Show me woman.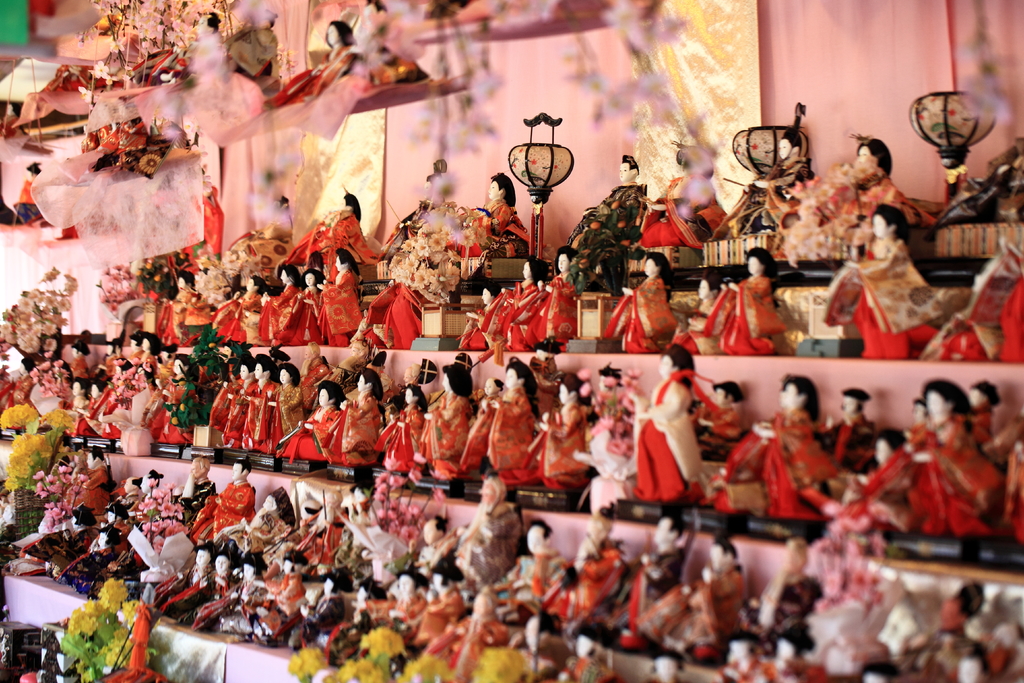
woman is here: [left=275, top=379, right=348, bottom=467].
